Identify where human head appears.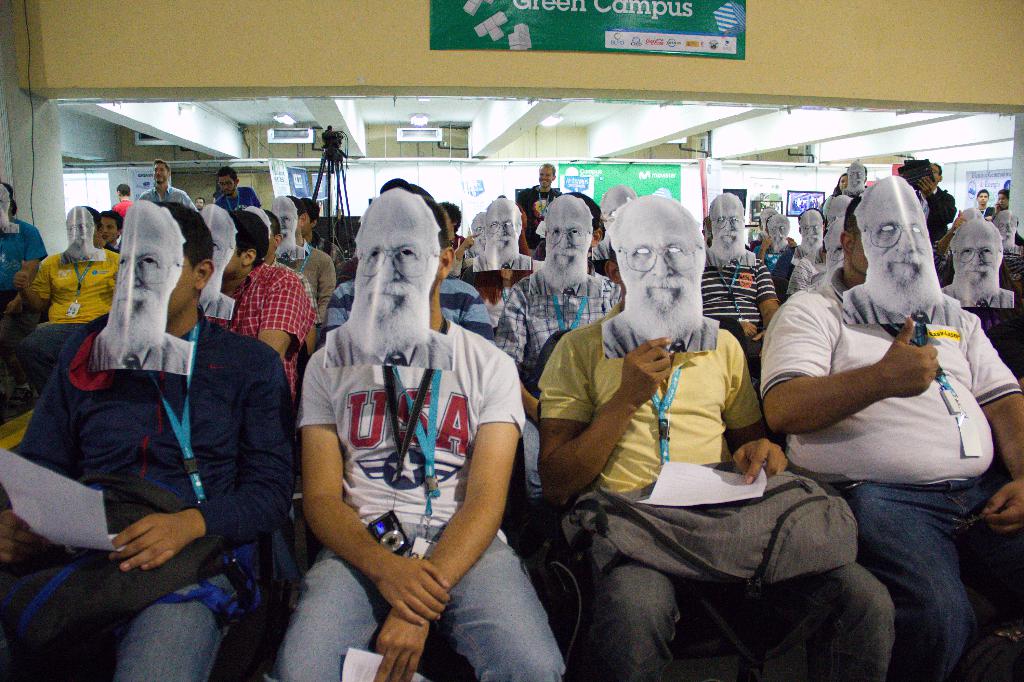
Appears at Rect(244, 204, 280, 256).
